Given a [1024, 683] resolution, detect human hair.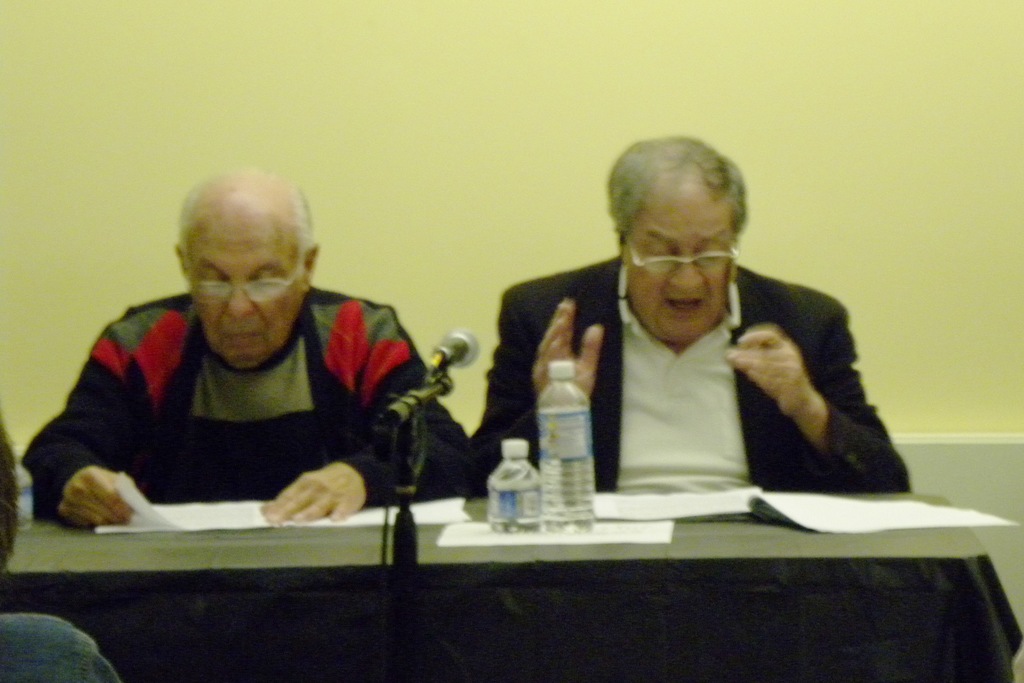
detection(178, 168, 316, 276).
